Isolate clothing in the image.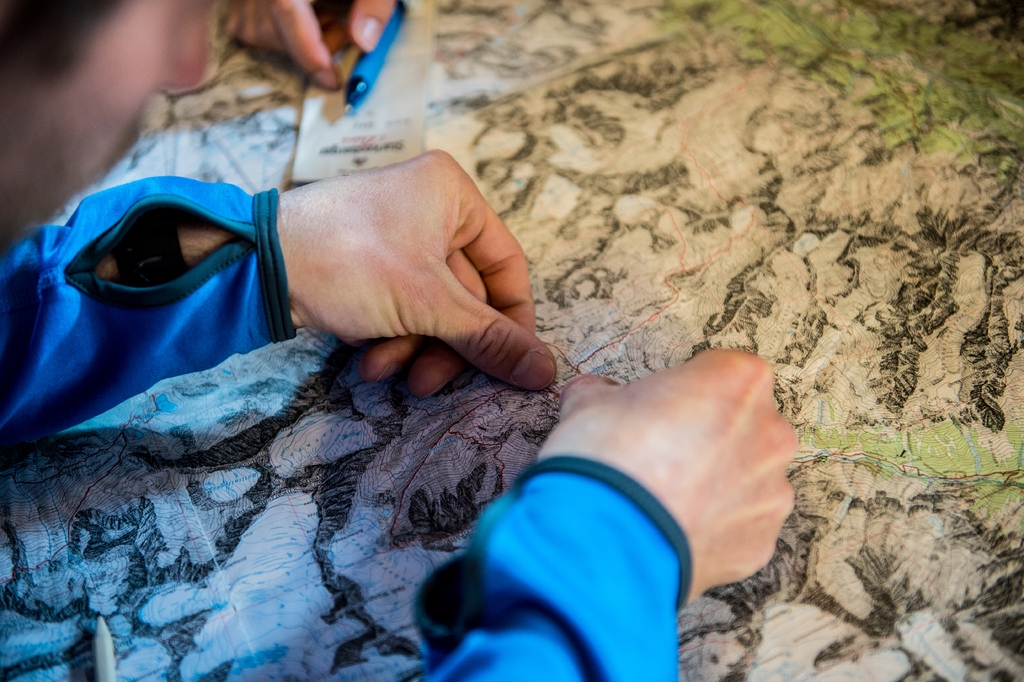
Isolated region: 0:179:701:681.
